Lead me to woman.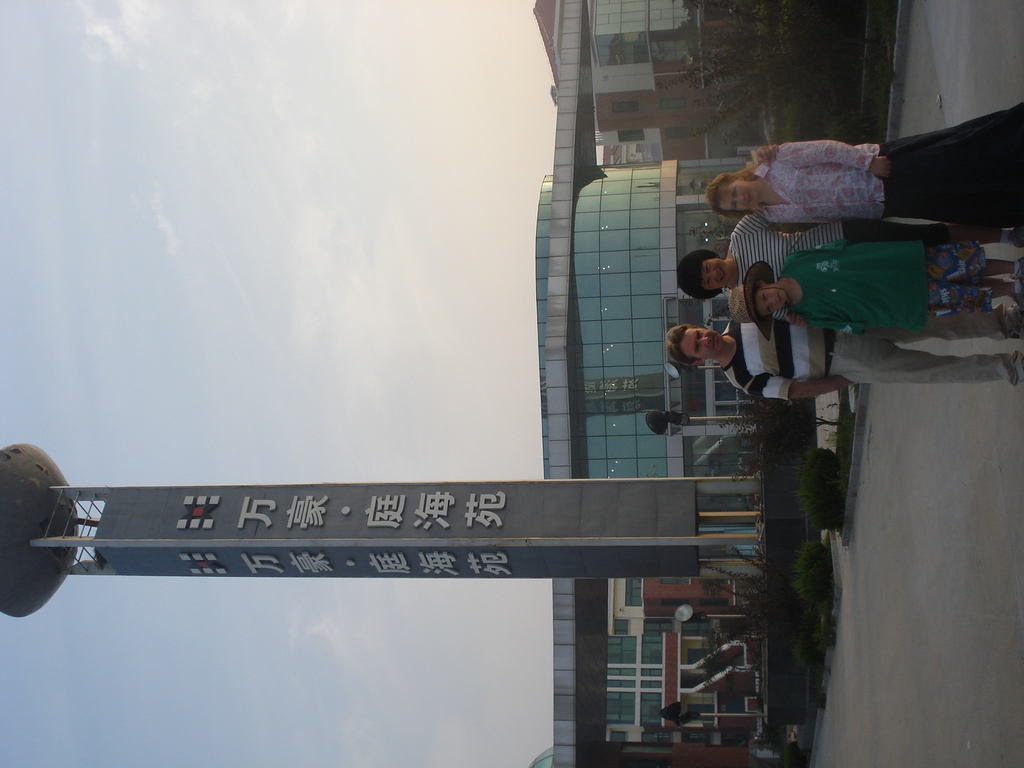
Lead to (703, 100, 1023, 225).
